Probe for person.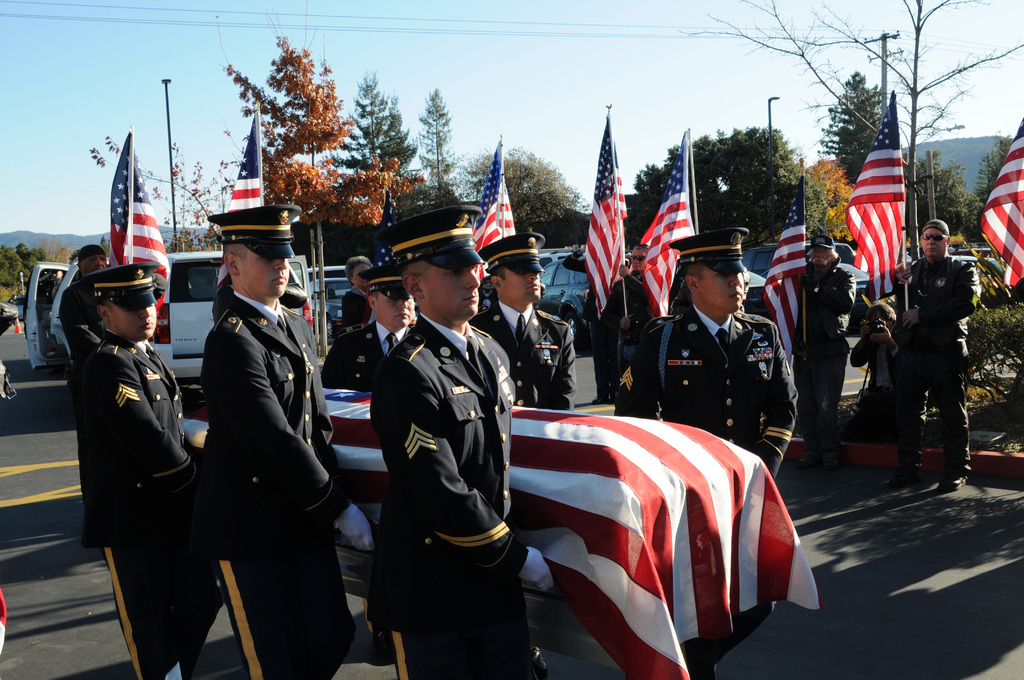
Probe result: BBox(370, 206, 559, 679).
